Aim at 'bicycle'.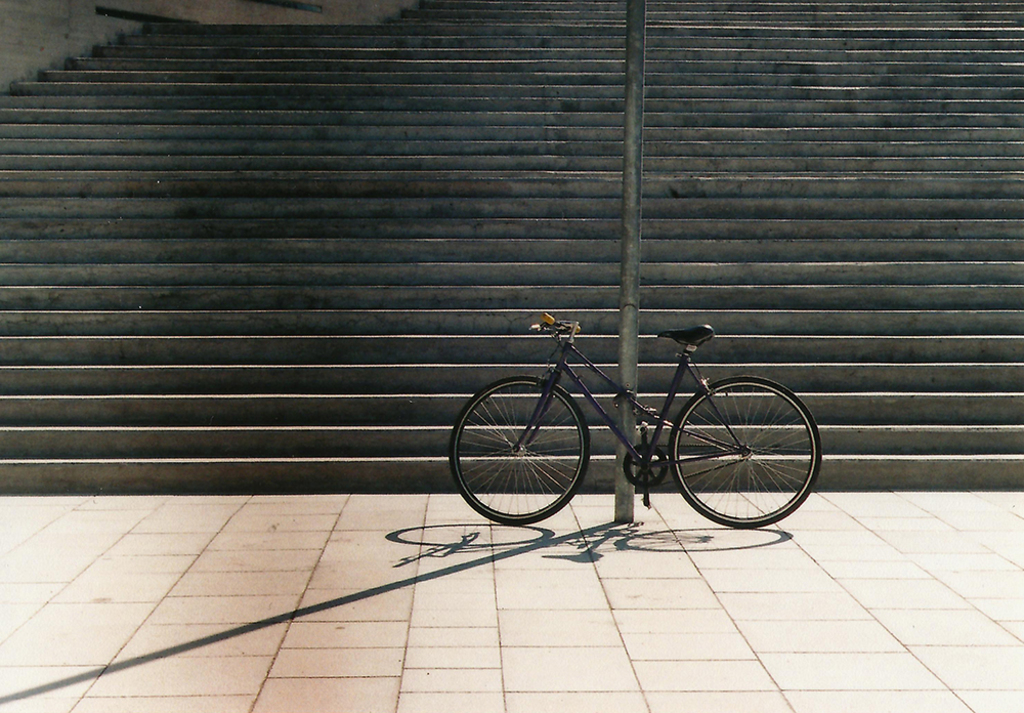
Aimed at [458, 310, 826, 534].
